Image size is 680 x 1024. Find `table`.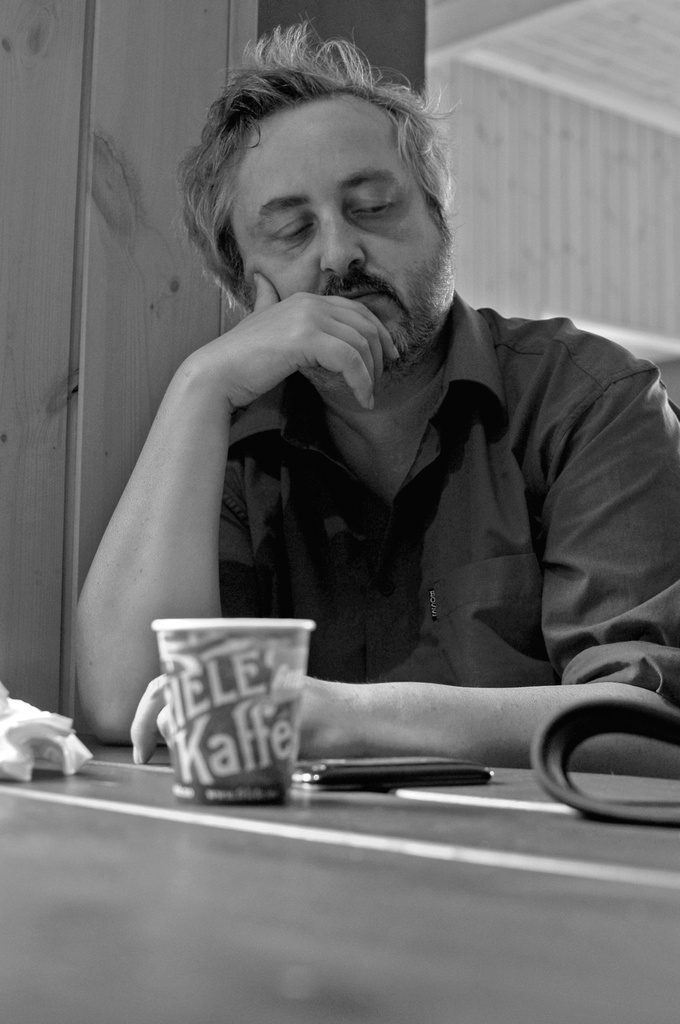
bbox=(0, 739, 679, 1023).
